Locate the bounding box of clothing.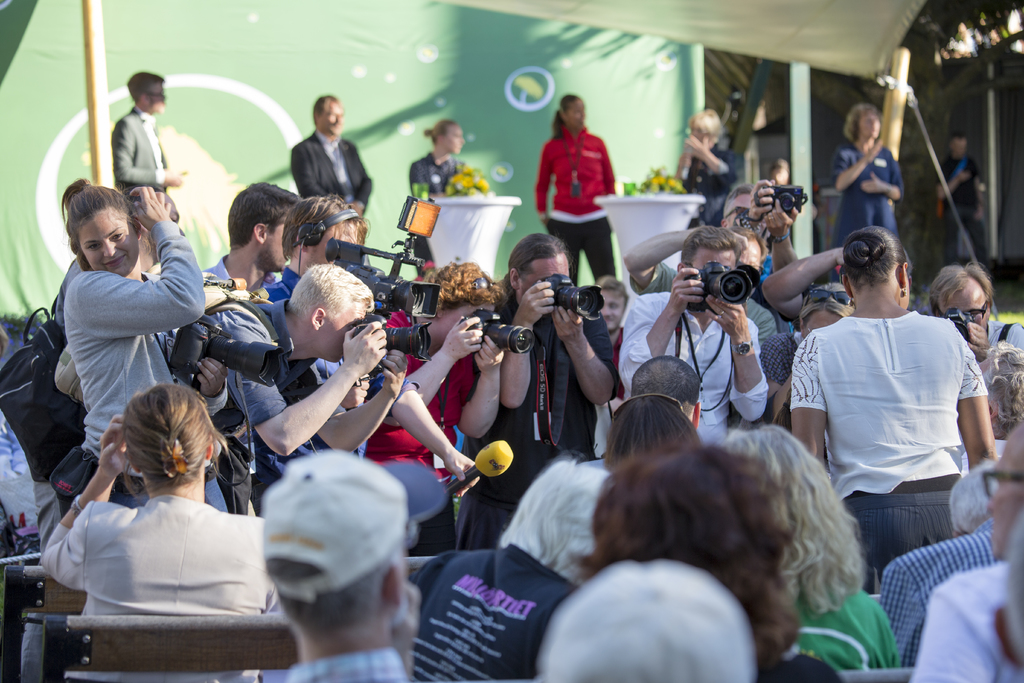
Bounding box: [left=110, top=104, right=170, bottom=211].
